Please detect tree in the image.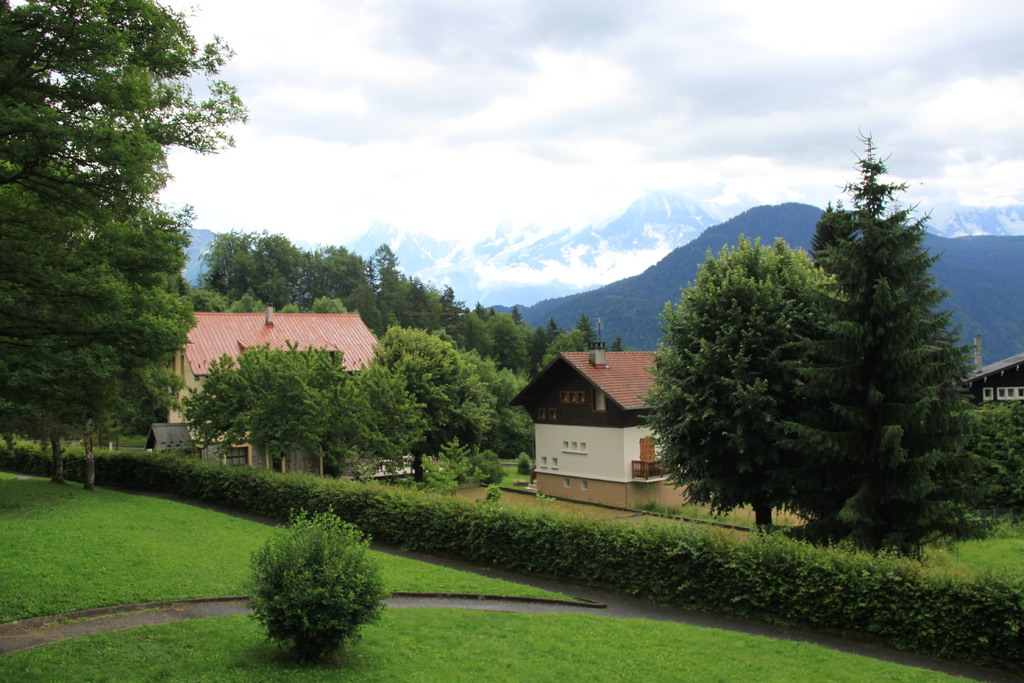
detection(241, 494, 388, 670).
